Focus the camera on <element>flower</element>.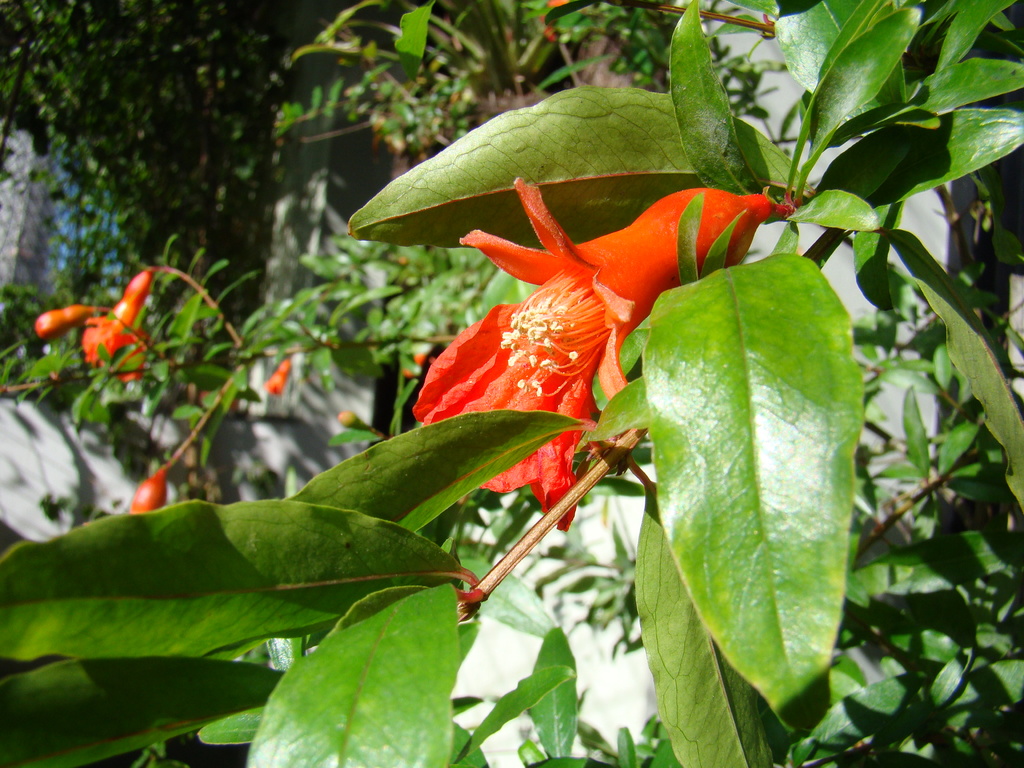
Focus region: <bbox>131, 468, 165, 508</bbox>.
